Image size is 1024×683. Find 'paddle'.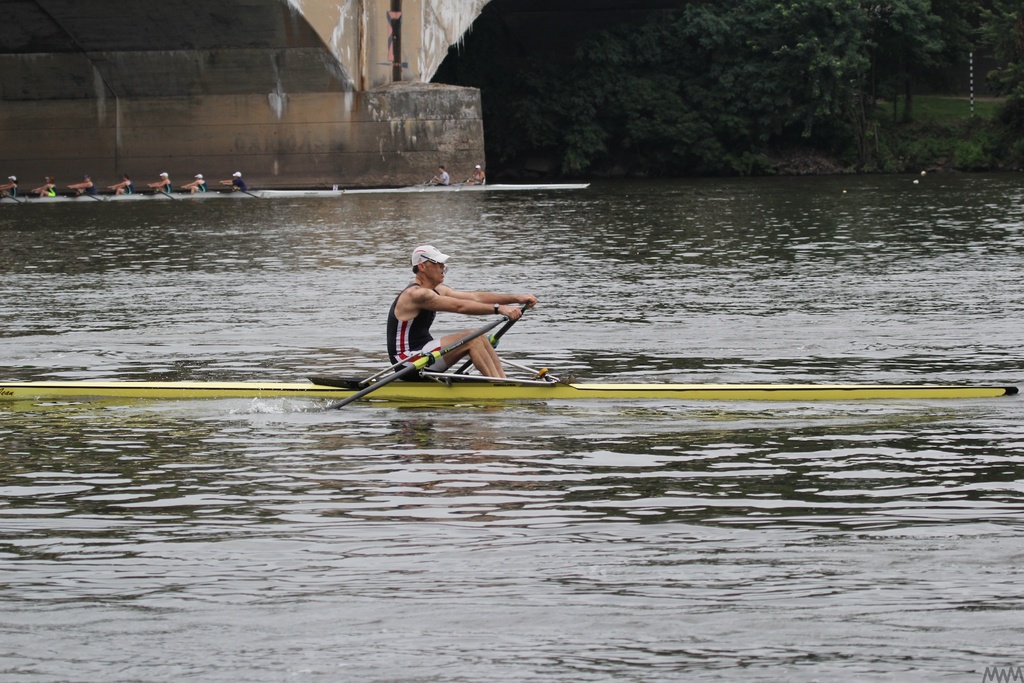
box(326, 298, 529, 408).
